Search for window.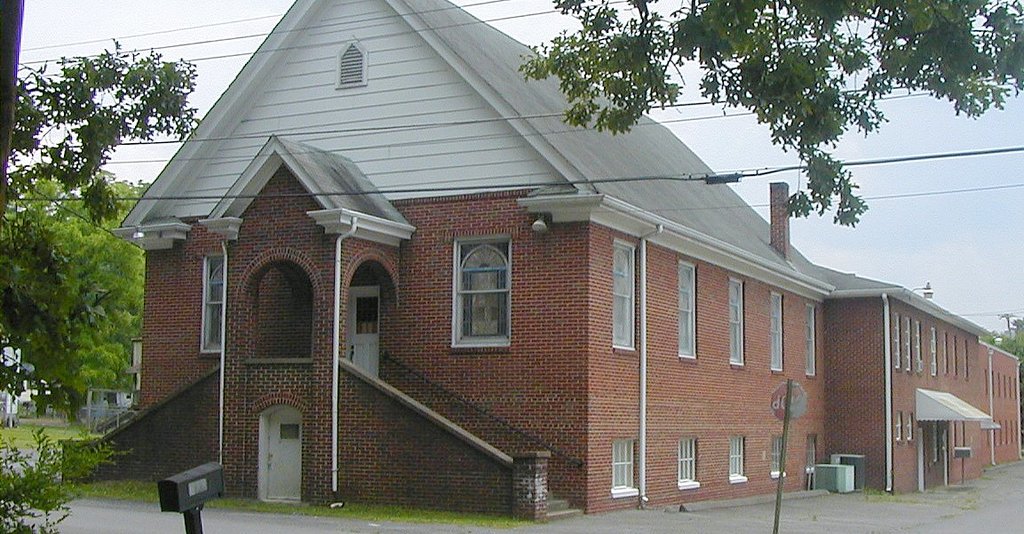
Found at [731,435,750,482].
